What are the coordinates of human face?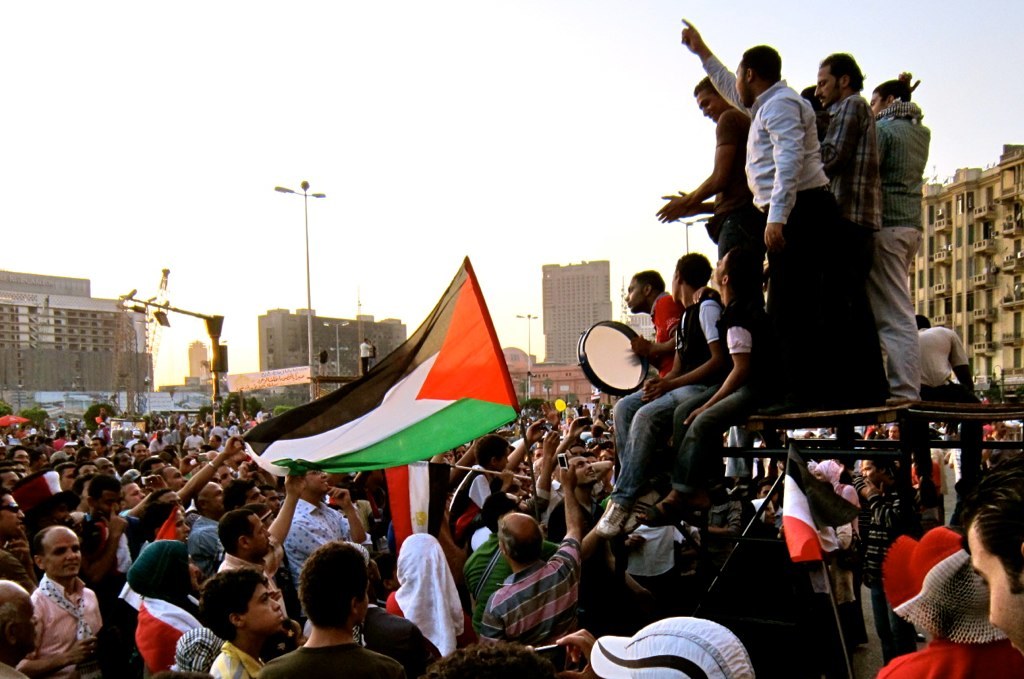
859/457/881/487.
